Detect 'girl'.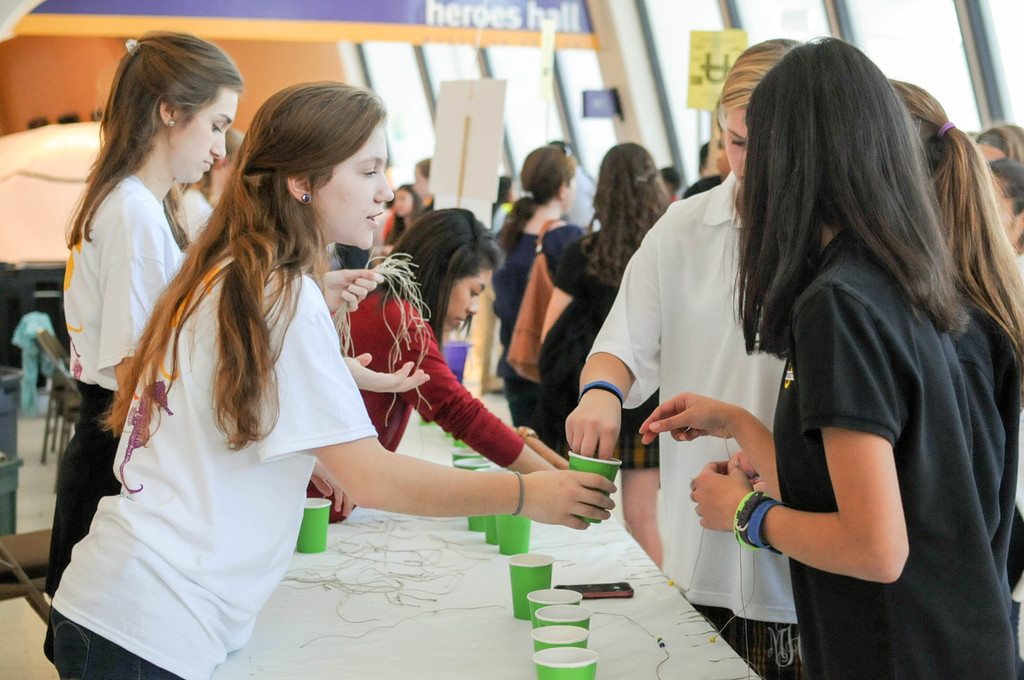
Detected at {"x1": 50, "y1": 78, "x2": 618, "y2": 679}.
